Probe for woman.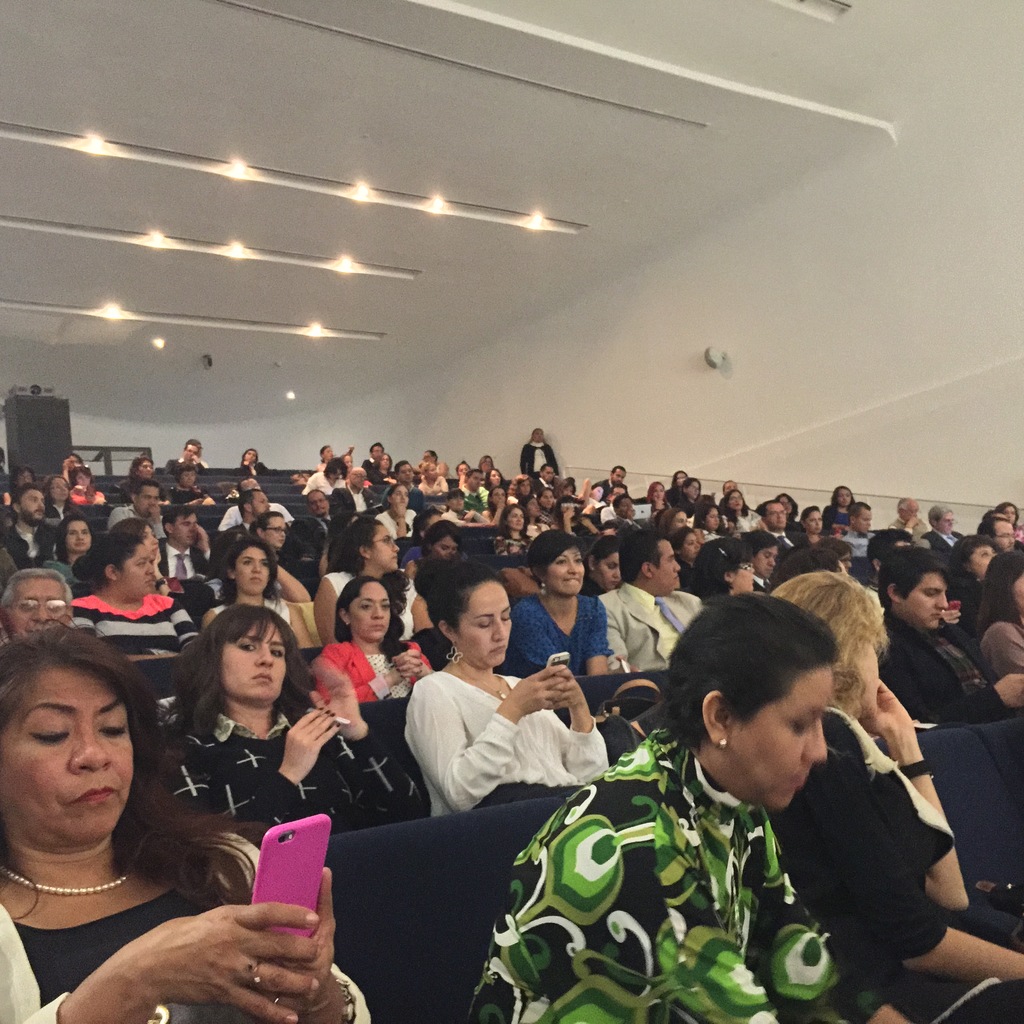
Probe result: left=118, top=453, right=160, bottom=500.
